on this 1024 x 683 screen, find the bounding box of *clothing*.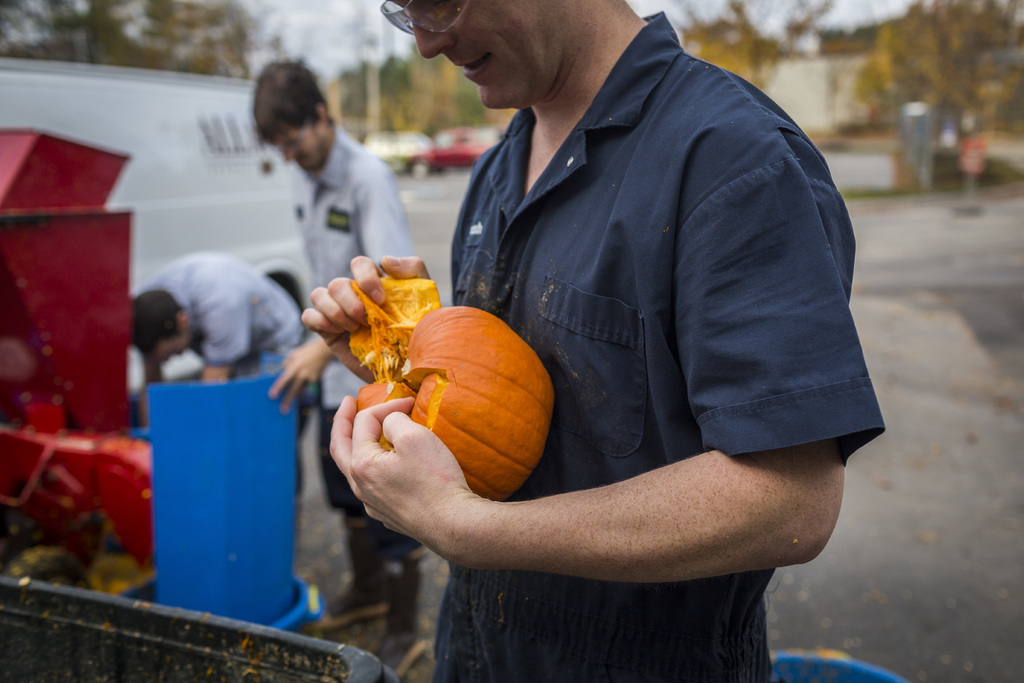
Bounding box: [left=129, top=251, right=309, bottom=504].
